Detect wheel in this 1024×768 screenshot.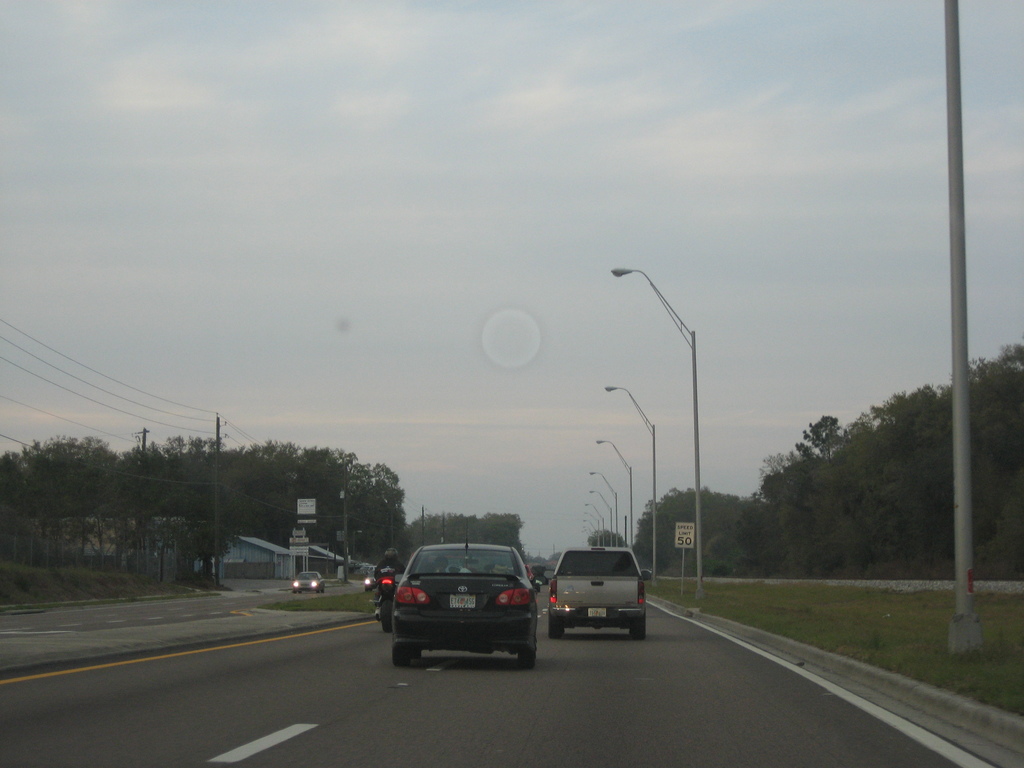
Detection: x1=394, y1=642, x2=408, y2=666.
